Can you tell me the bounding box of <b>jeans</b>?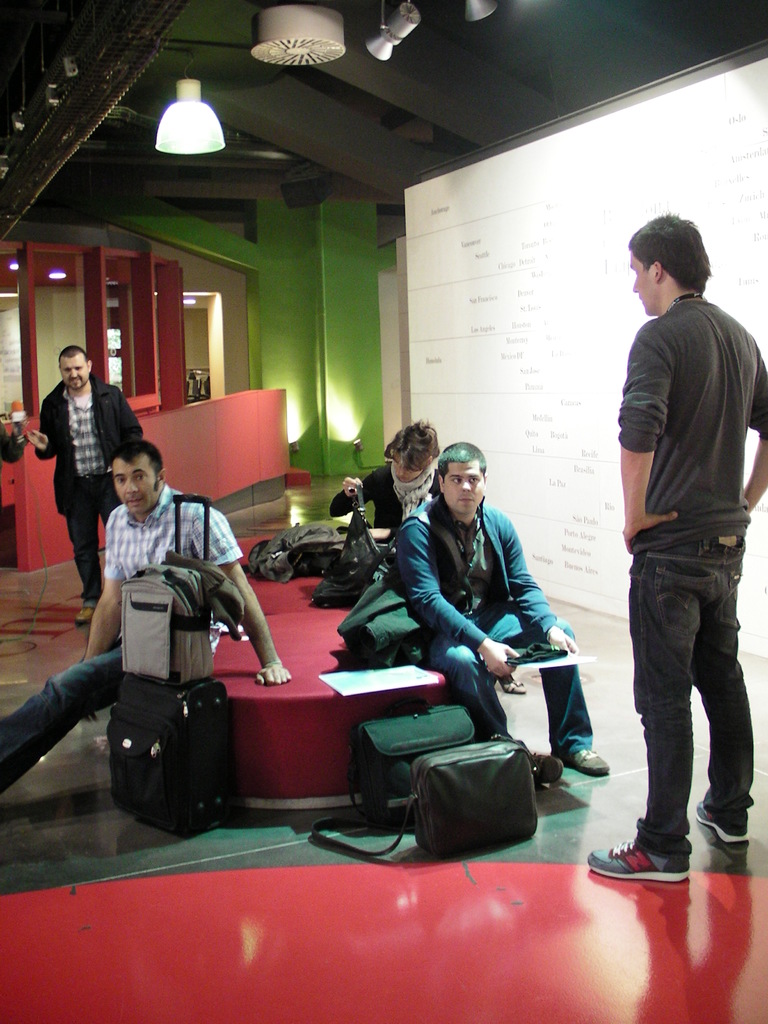
(68,474,109,605).
